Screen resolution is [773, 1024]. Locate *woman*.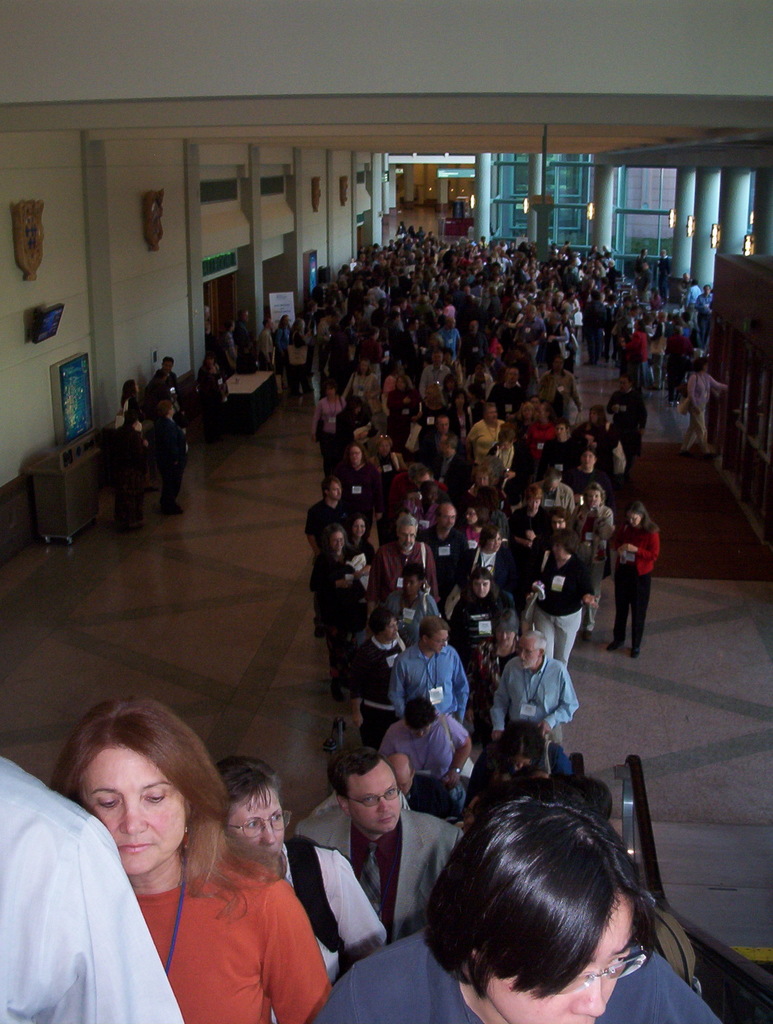
region(463, 504, 487, 545).
